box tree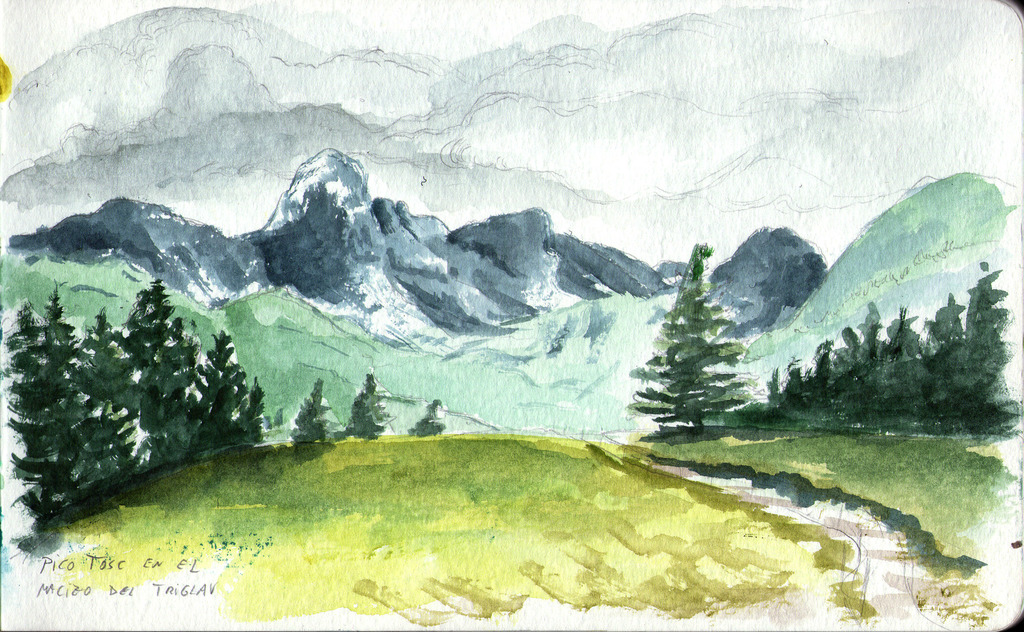
bbox=[412, 397, 444, 434]
